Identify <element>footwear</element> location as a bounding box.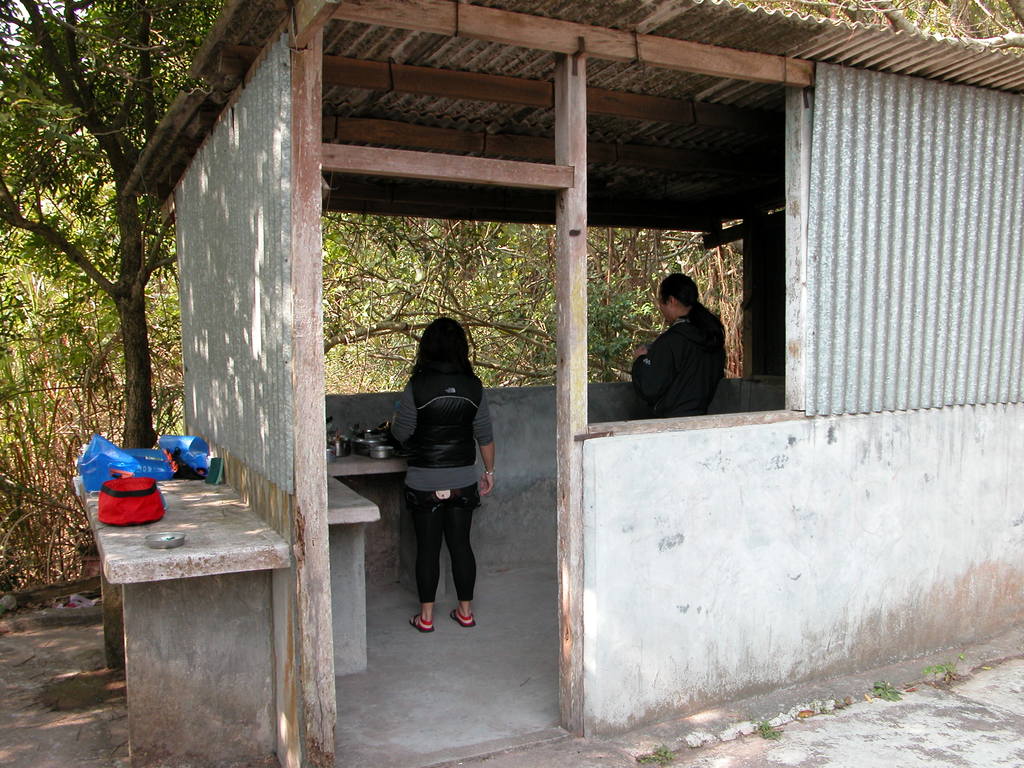
region(409, 614, 435, 634).
